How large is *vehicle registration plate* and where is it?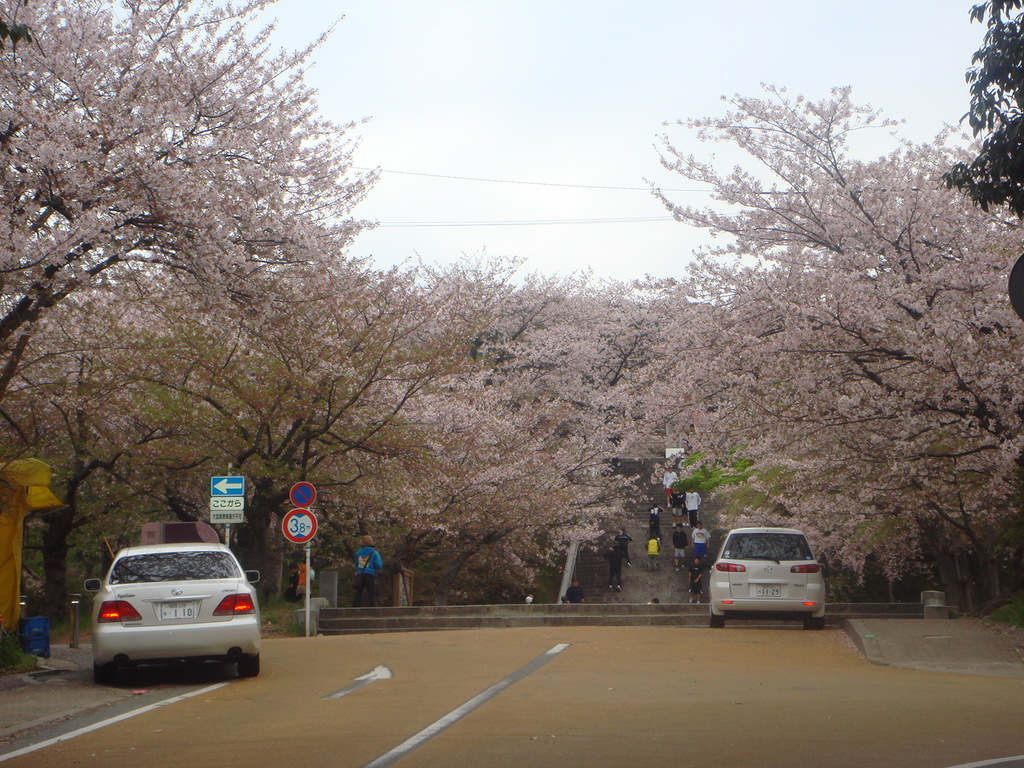
Bounding box: <bbox>159, 600, 195, 620</bbox>.
